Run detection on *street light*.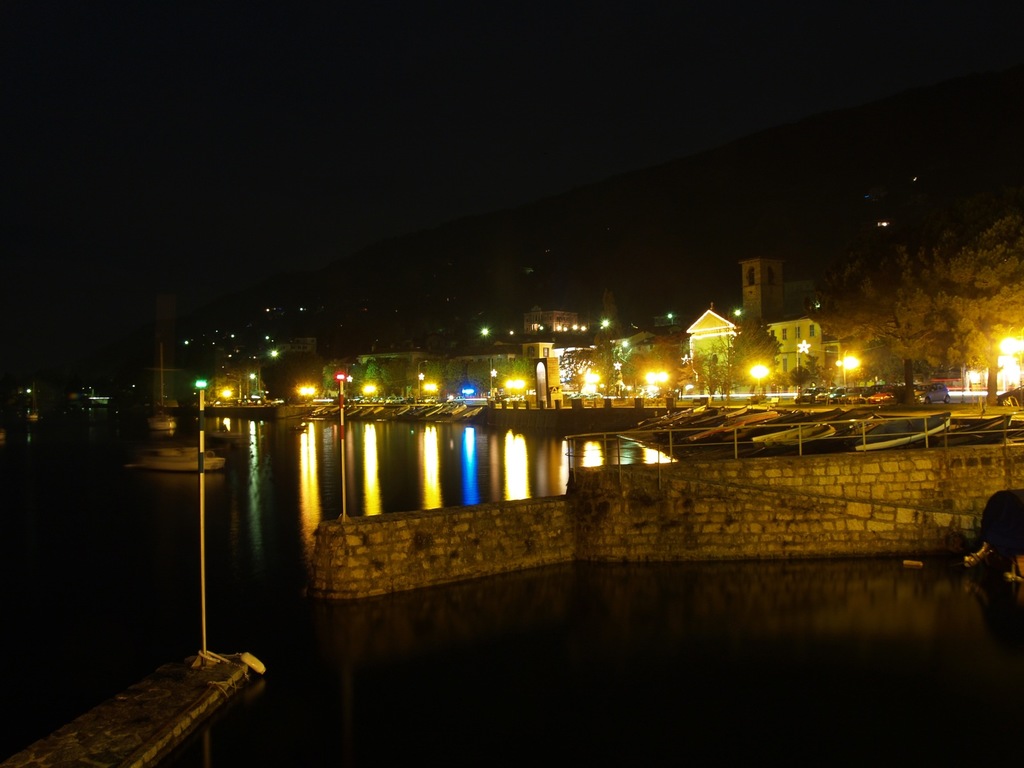
Result: (1000, 327, 1023, 385).
